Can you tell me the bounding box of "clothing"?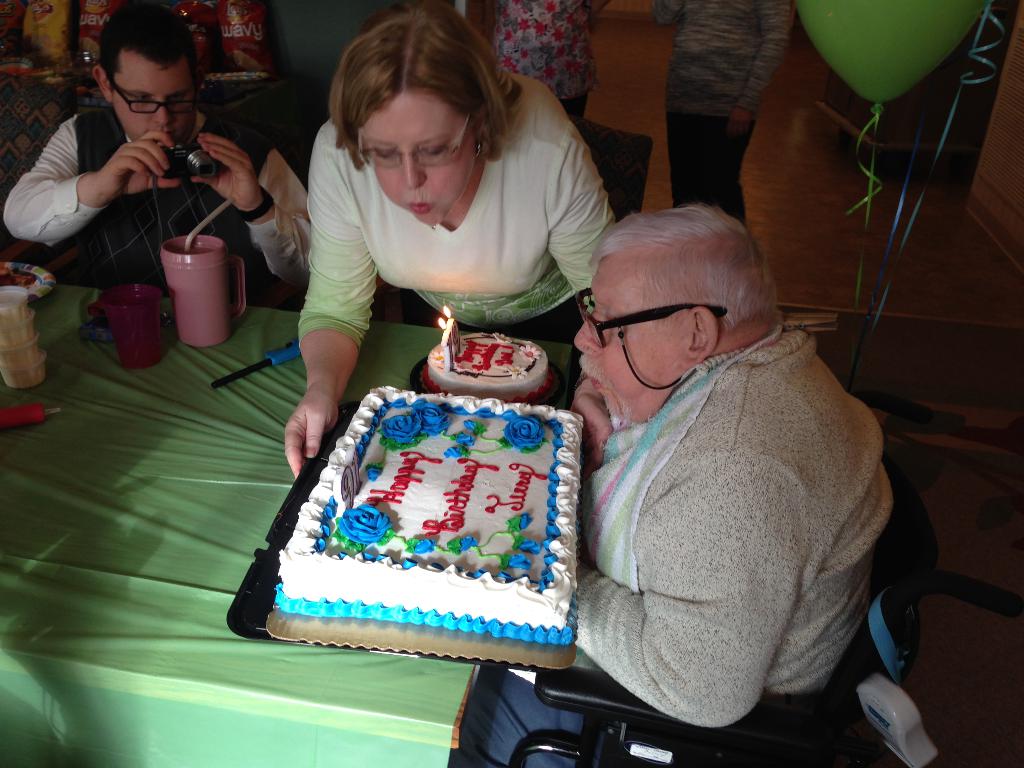
BBox(5, 99, 306, 294).
